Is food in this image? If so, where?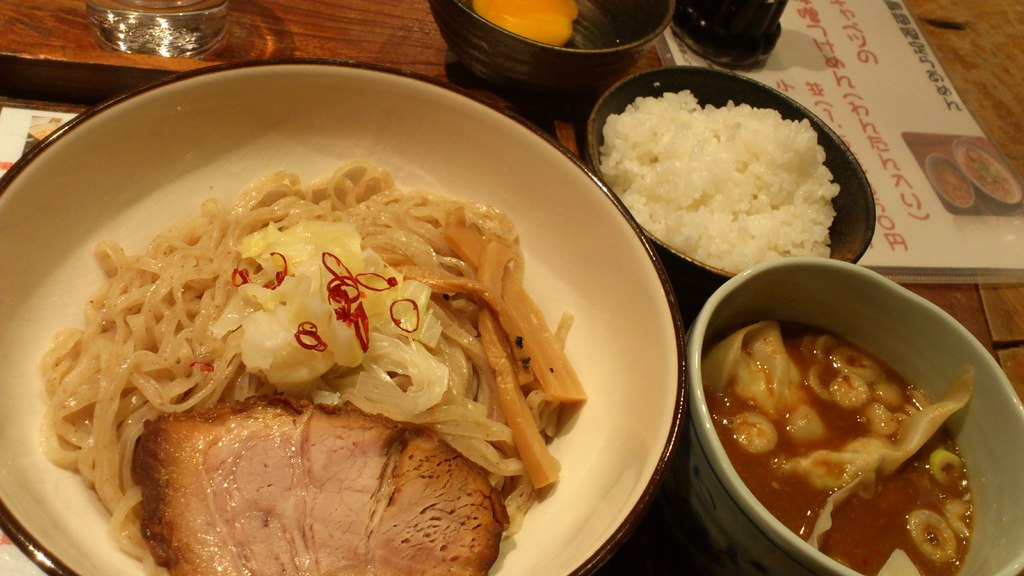
Yes, at [710, 321, 977, 575].
